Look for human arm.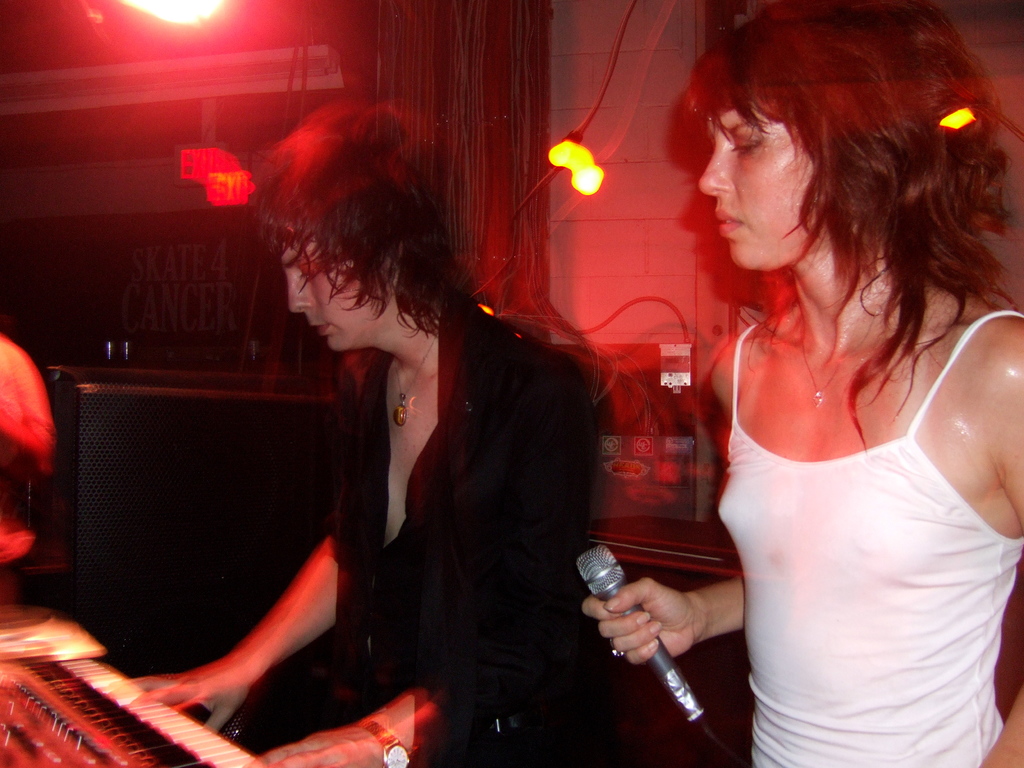
Found: select_region(575, 568, 738, 673).
